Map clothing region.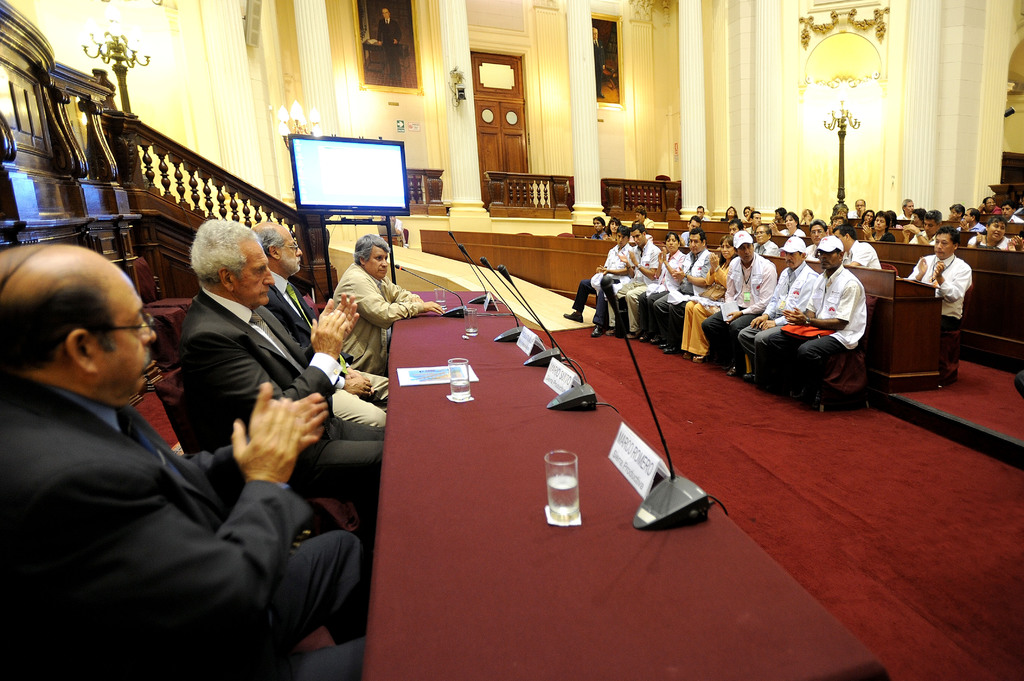
Mapped to (left=1004, top=213, right=1023, bottom=221).
